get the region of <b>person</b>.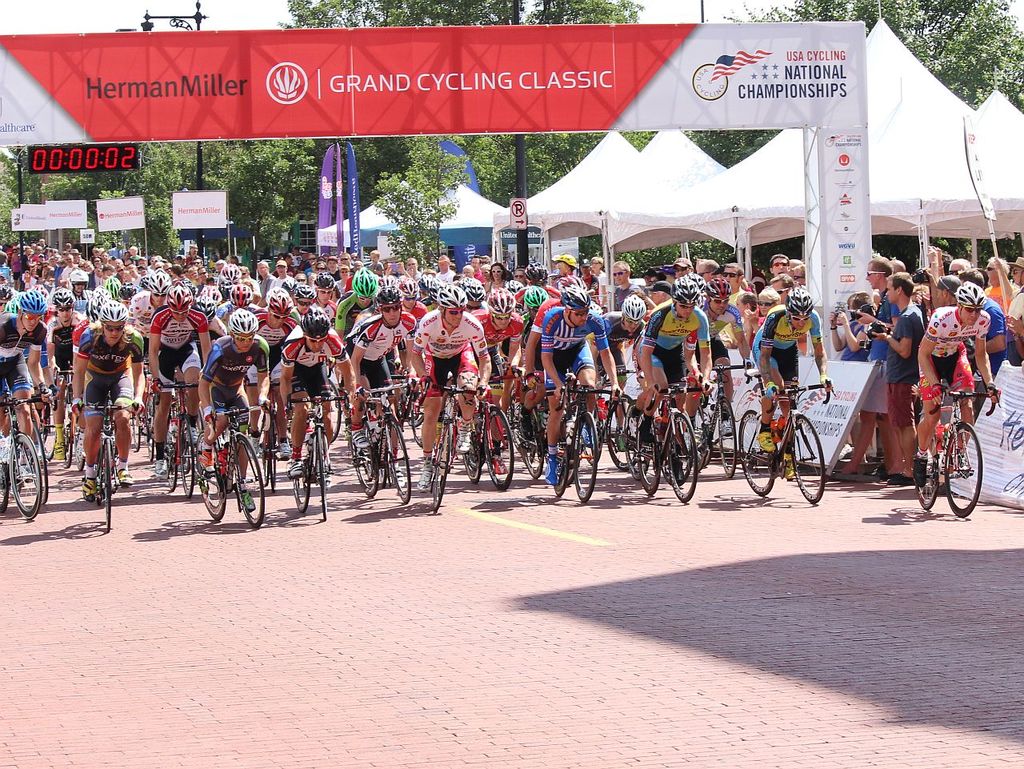
box(913, 287, 1003, 483).
